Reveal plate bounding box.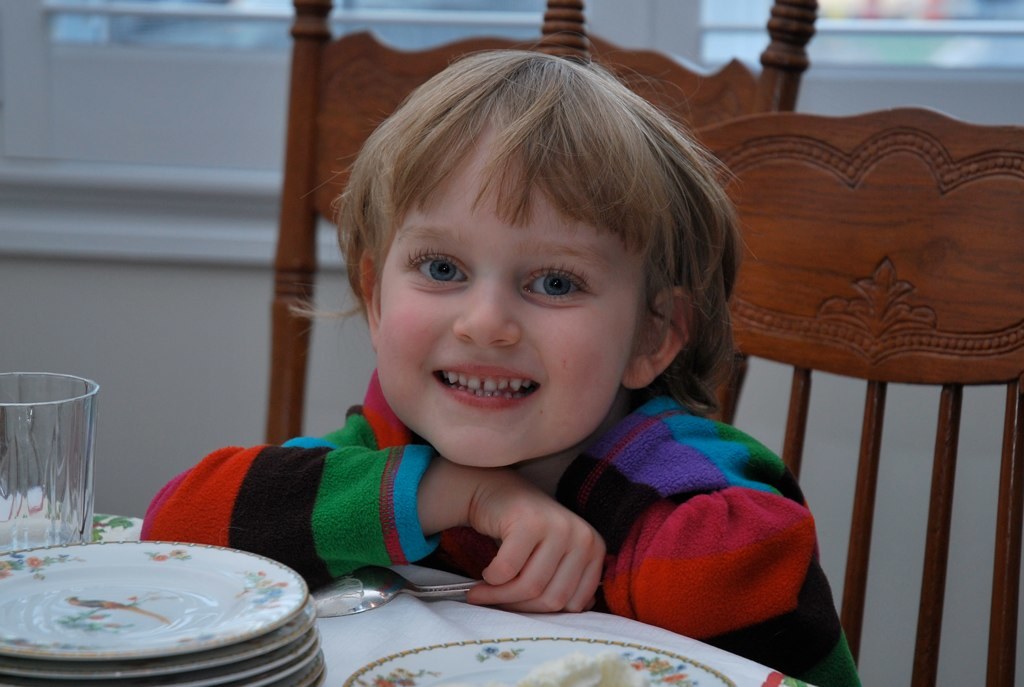
Revealed: 0, 591, 319, 683.
